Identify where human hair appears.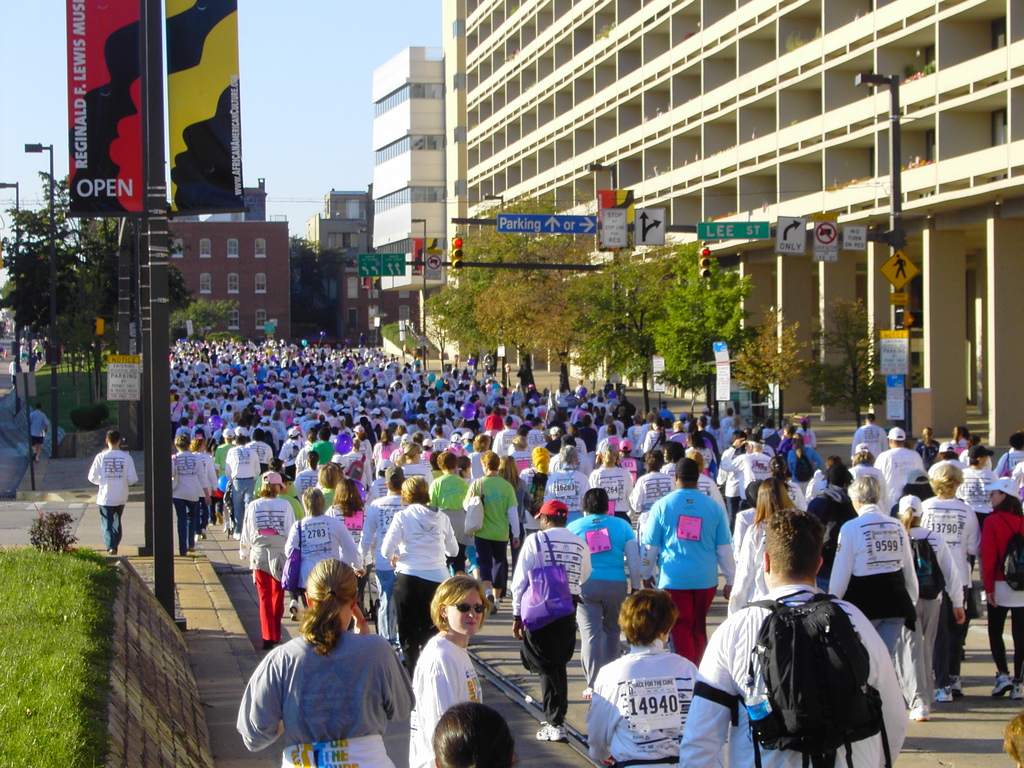
Appears at 680 456 704 487.
